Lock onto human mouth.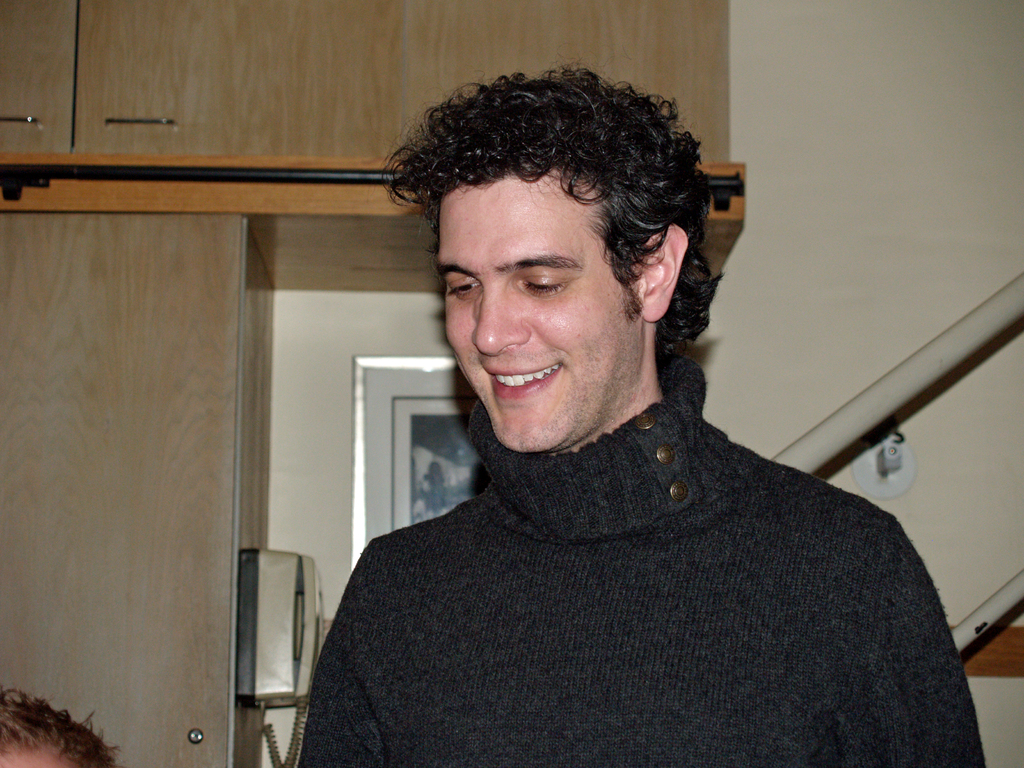
Locked: rect(476, 357, 564, 407).
